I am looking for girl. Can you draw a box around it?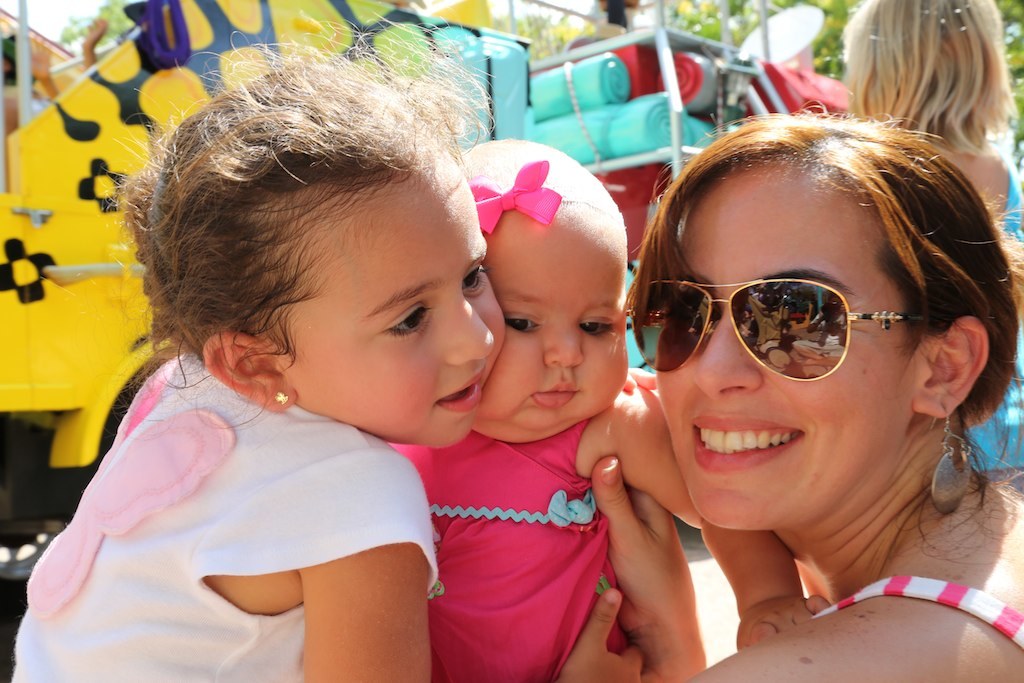
Sure, the bounding box is box(11, 18, 504, 682).
